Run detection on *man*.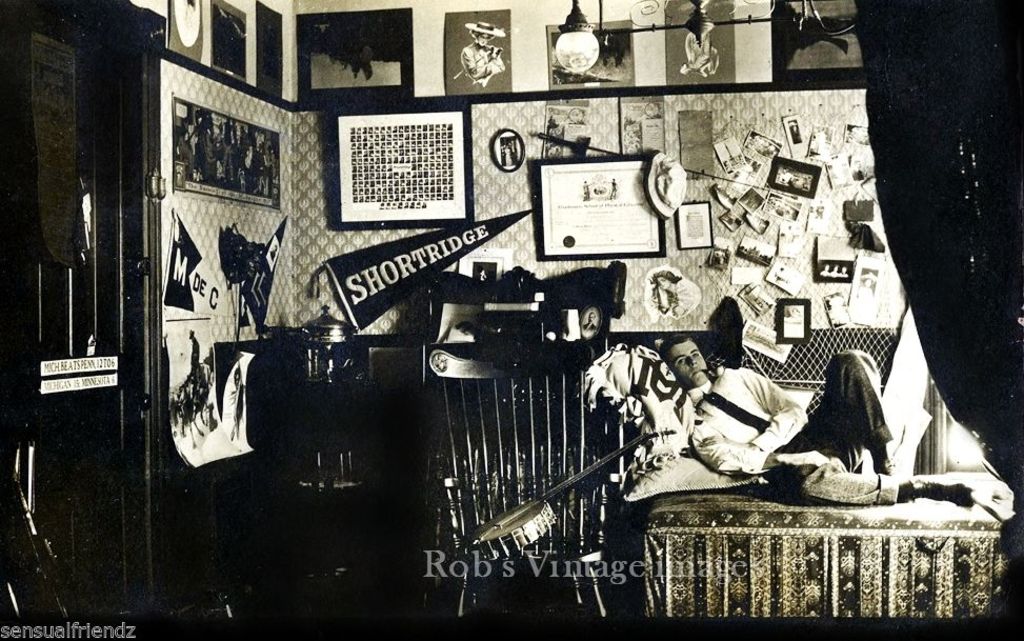
Result: [639, 328, 976, 517].
